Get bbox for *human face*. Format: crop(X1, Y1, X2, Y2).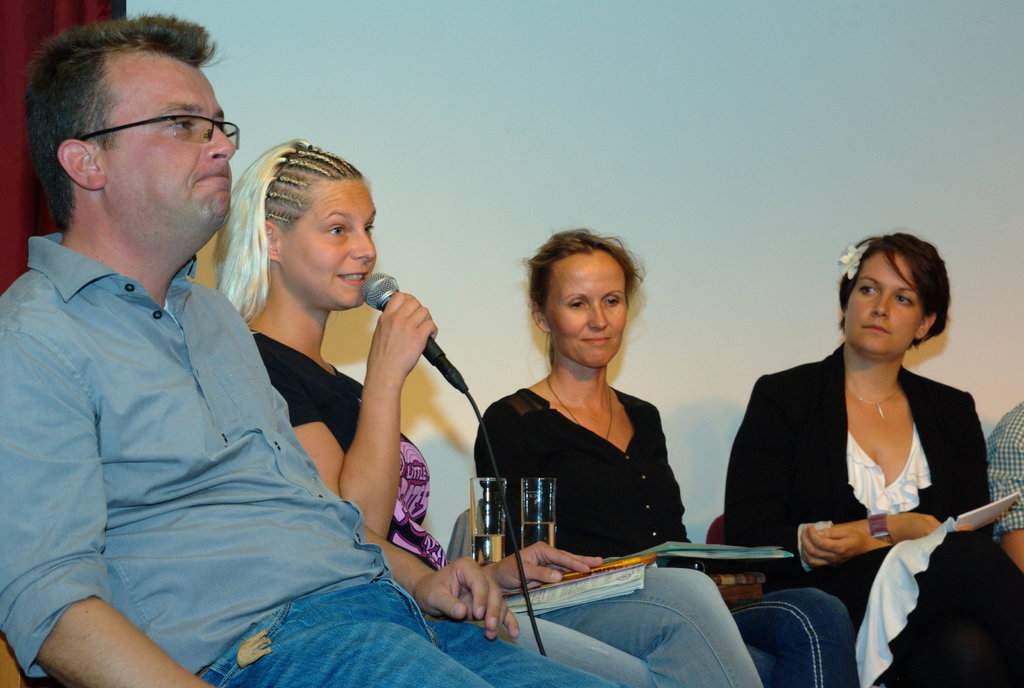
crop(277, 177, 376, 309).
